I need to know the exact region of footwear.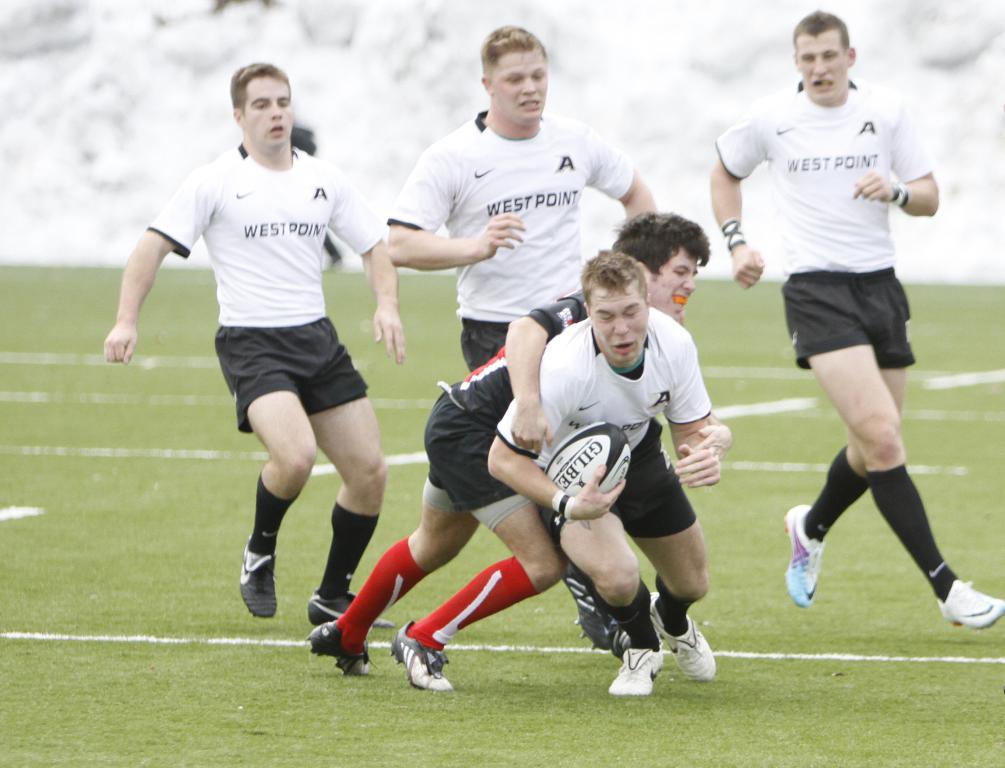
Region: BBox(785, 505, 823, 607).
